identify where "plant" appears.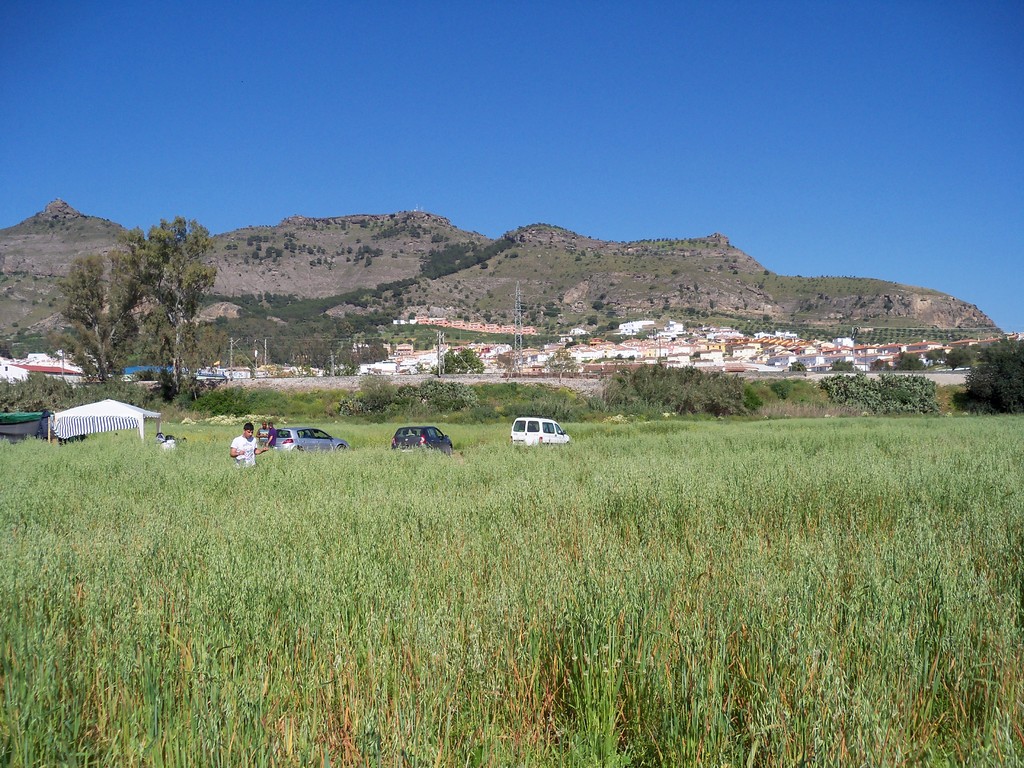
Appears at l=701, t=369, r=750, b=420.
